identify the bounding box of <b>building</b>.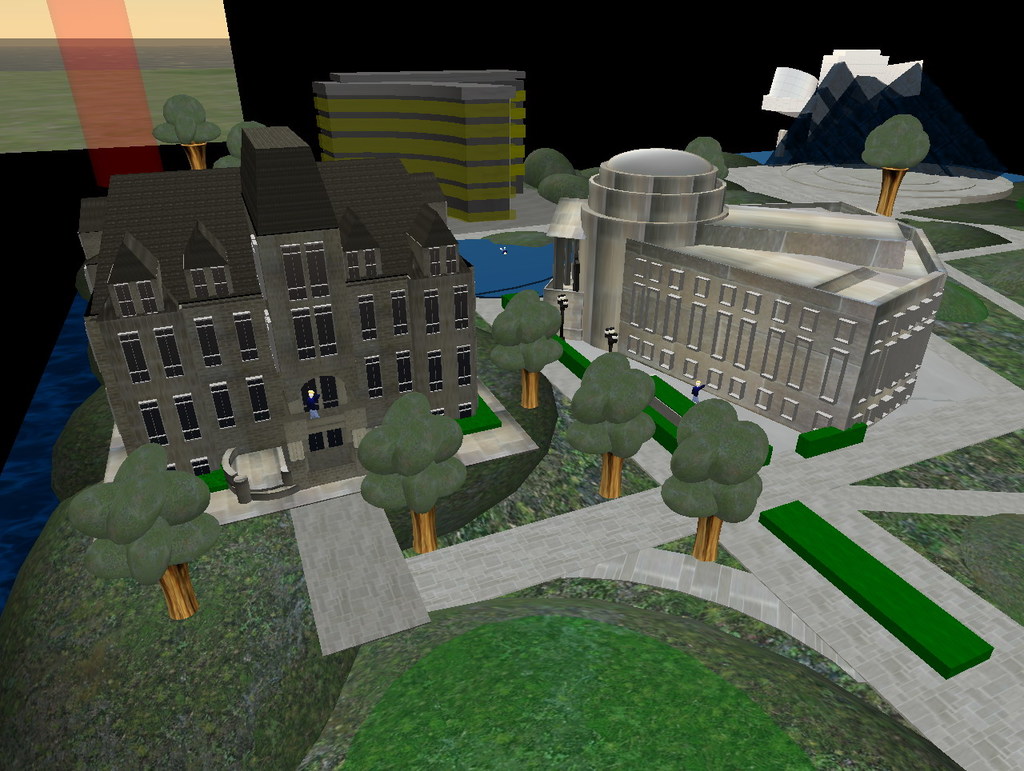
BBox(316, 63, 528, 216).
